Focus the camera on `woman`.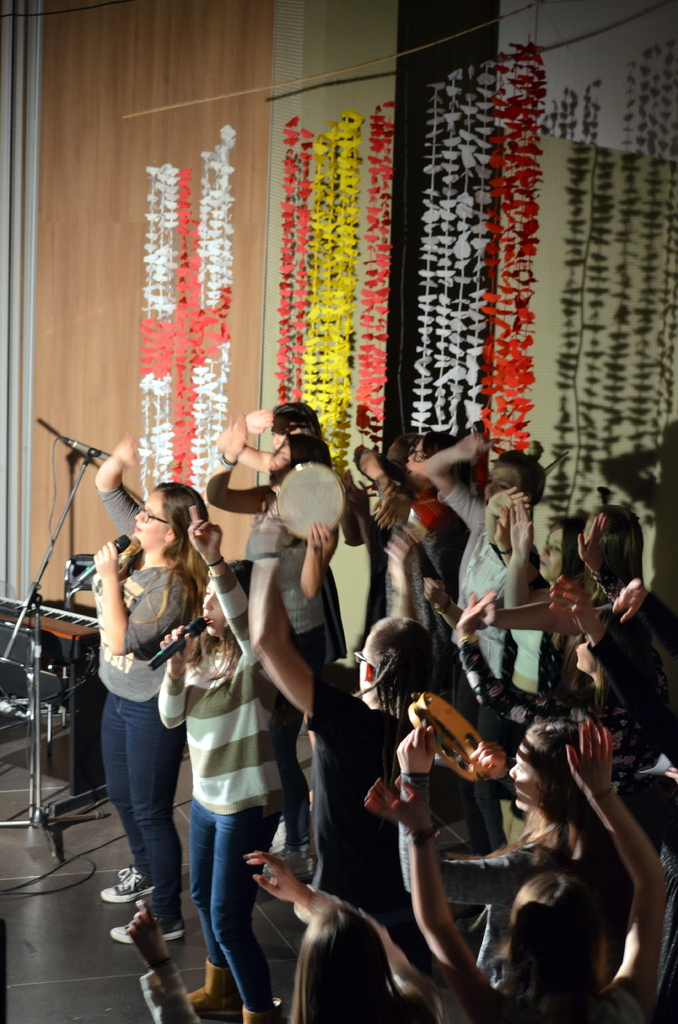
Focus region: <bbox>356, 700, 617, 993</bbox>.
